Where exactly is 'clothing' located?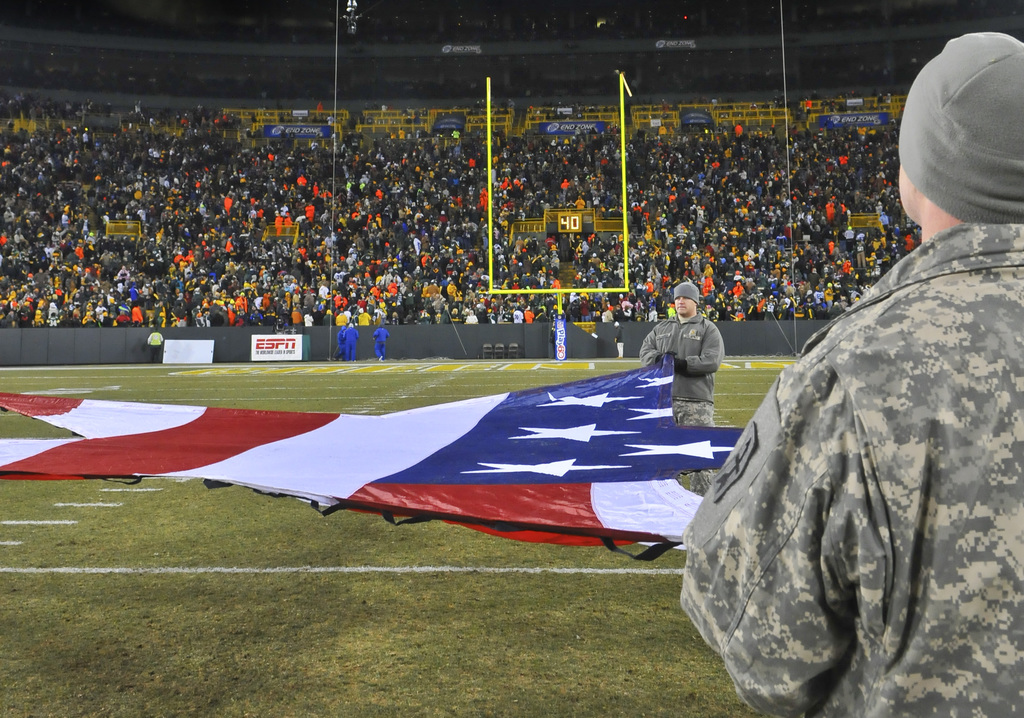
Its bounding box is 773 281 780 293.
